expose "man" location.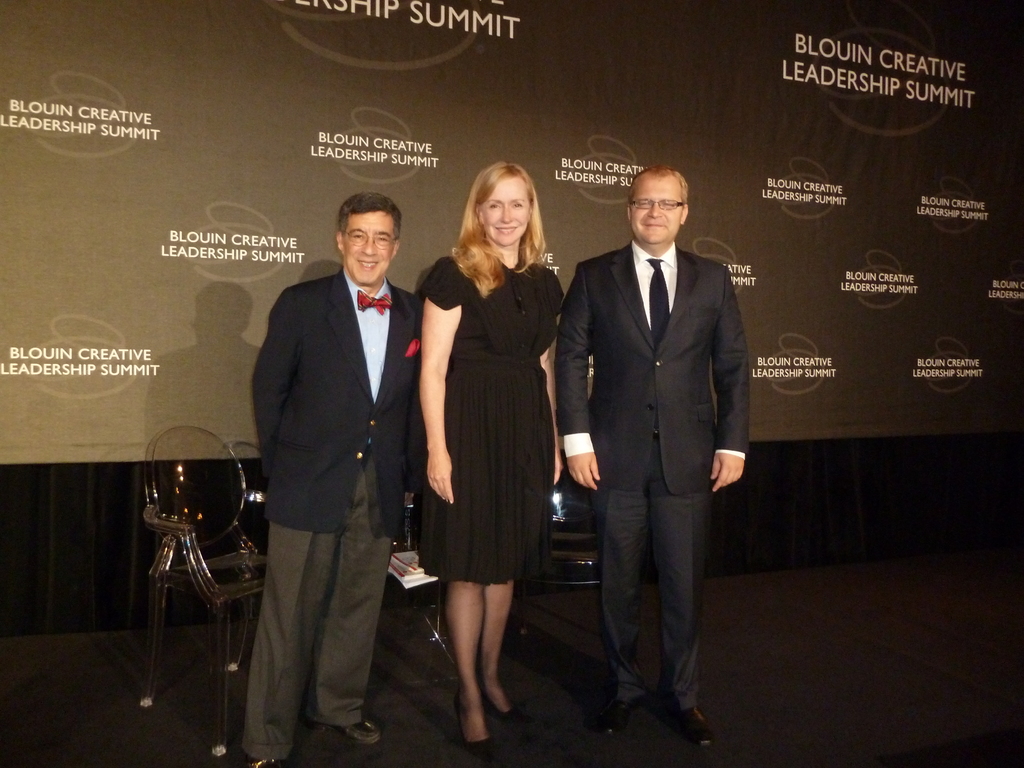
Exposed at 232 171 440 742.
